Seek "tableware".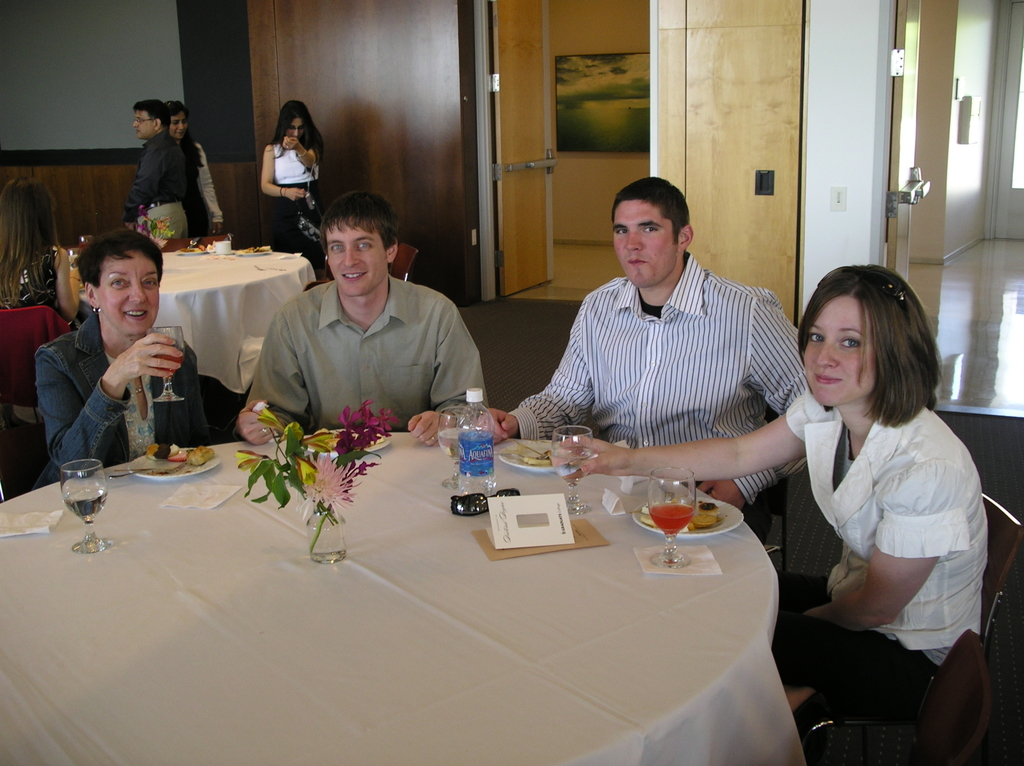
109/462/186/483.
